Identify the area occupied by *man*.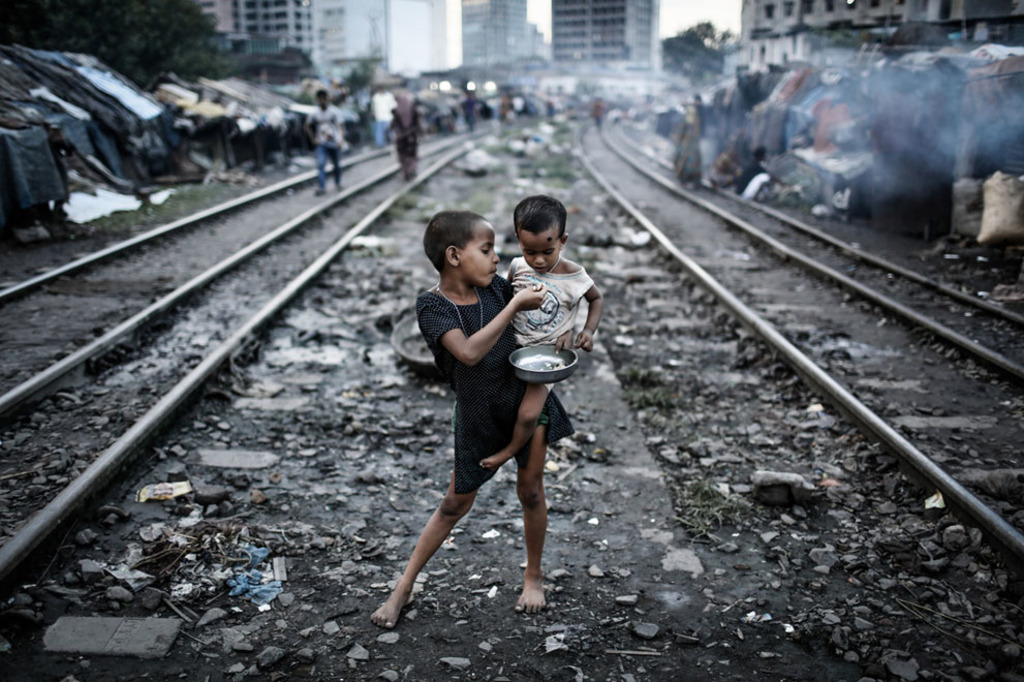
Area: bbox=[302, 91, 351, 199].
